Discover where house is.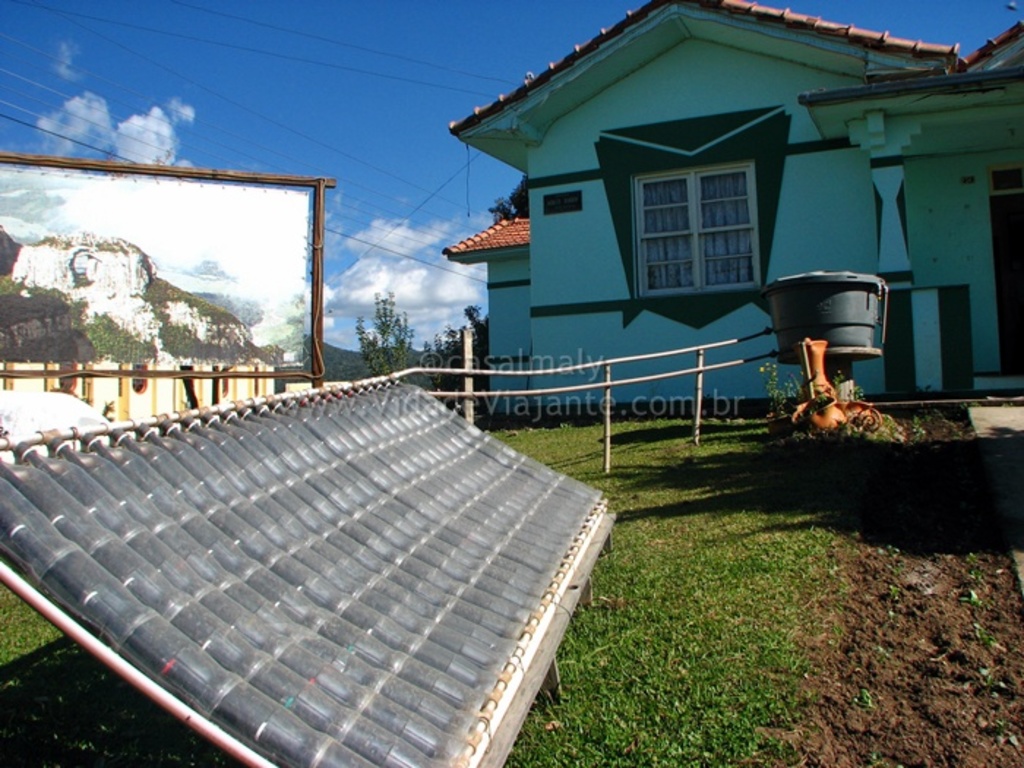
Discovered at (x1=461, y1=0, x2=1002, y2=395).
